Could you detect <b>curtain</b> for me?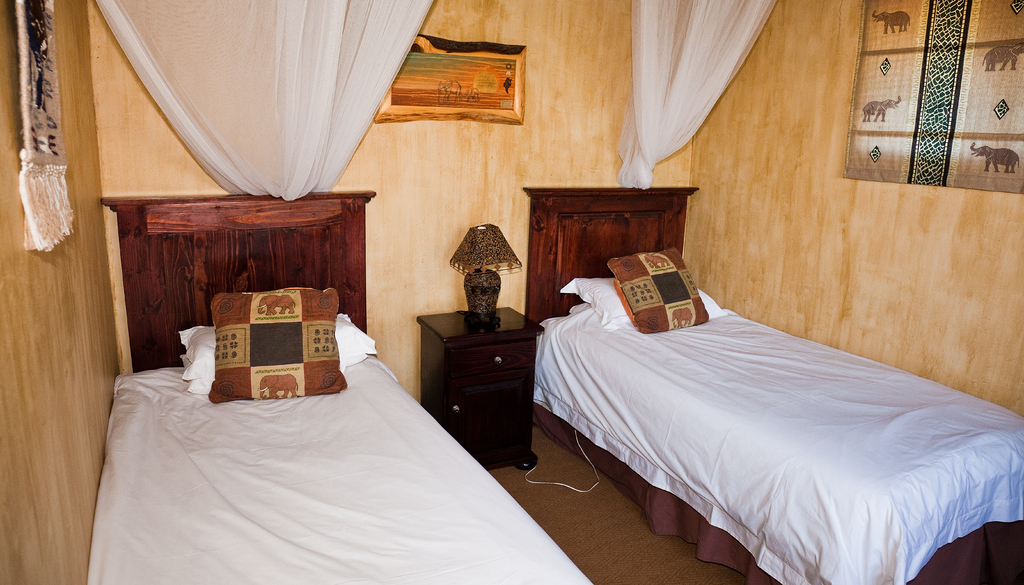
Detection result: select_region(842, 0, 1023, 194).
